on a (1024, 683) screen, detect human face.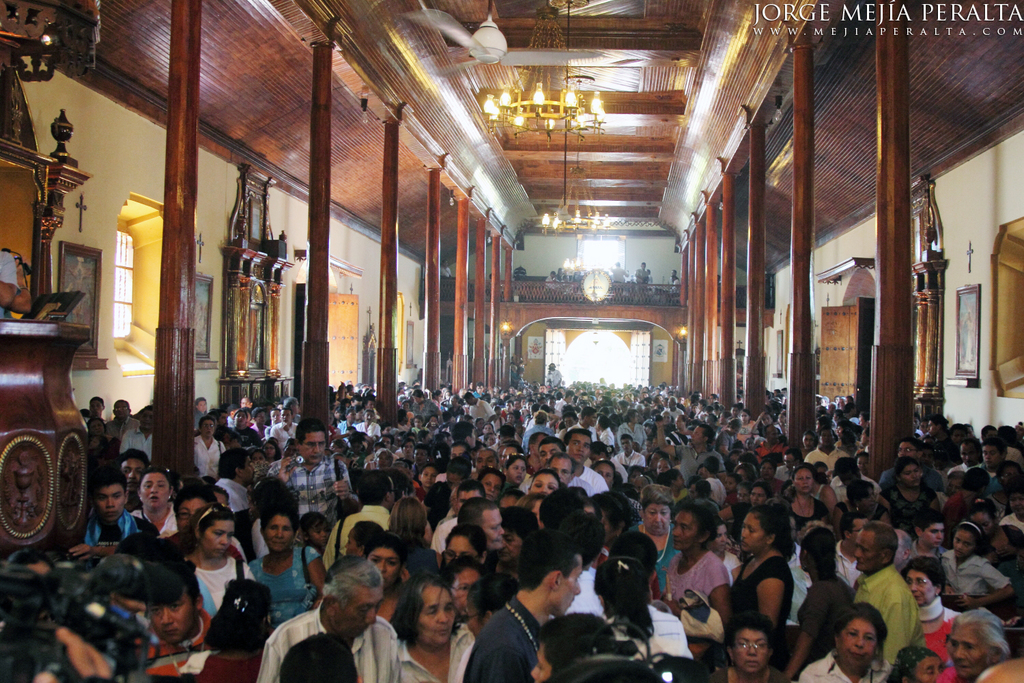
region(262, 443, 276, 458).
